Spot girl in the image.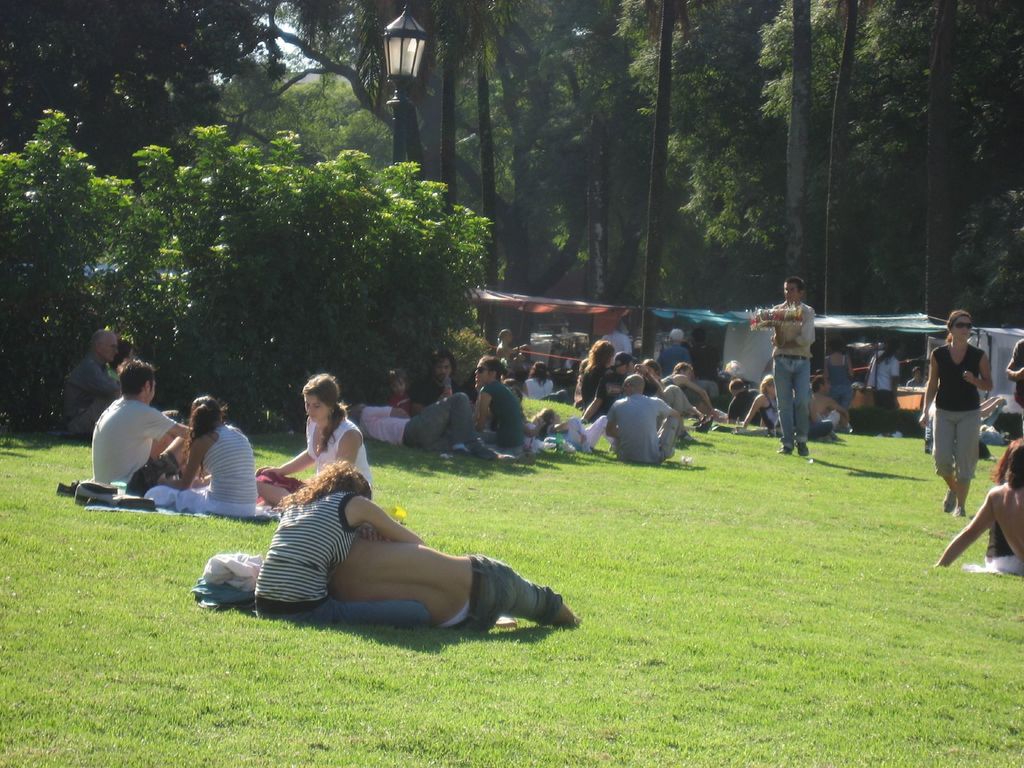
girl found at Rect(389, 371, 412, 417).
